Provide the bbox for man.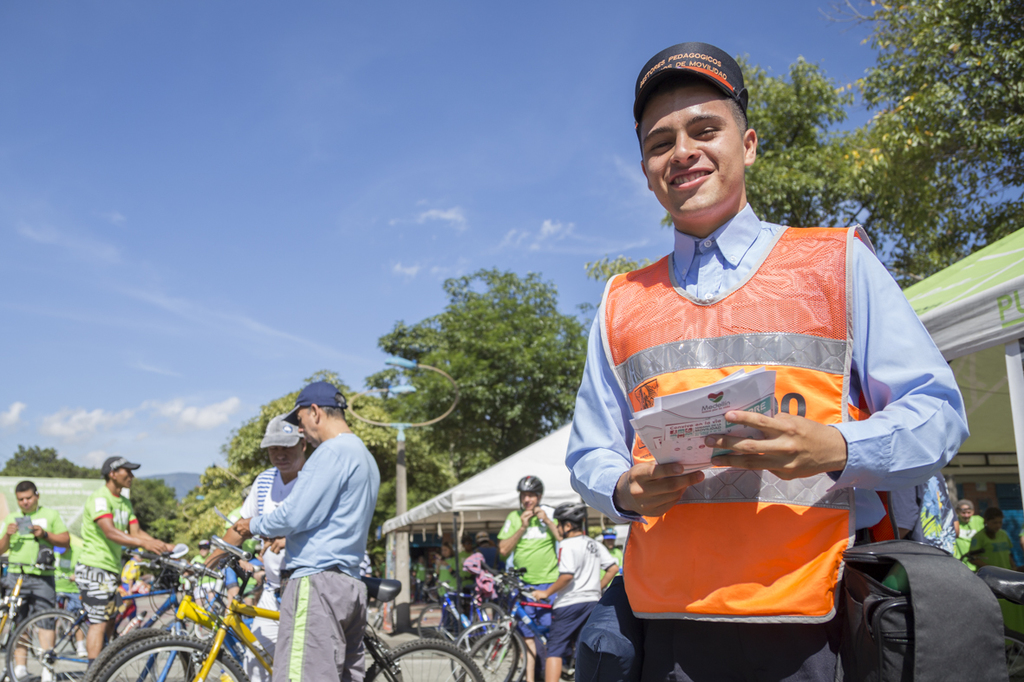
BBox(238, 382, 378, 681).
